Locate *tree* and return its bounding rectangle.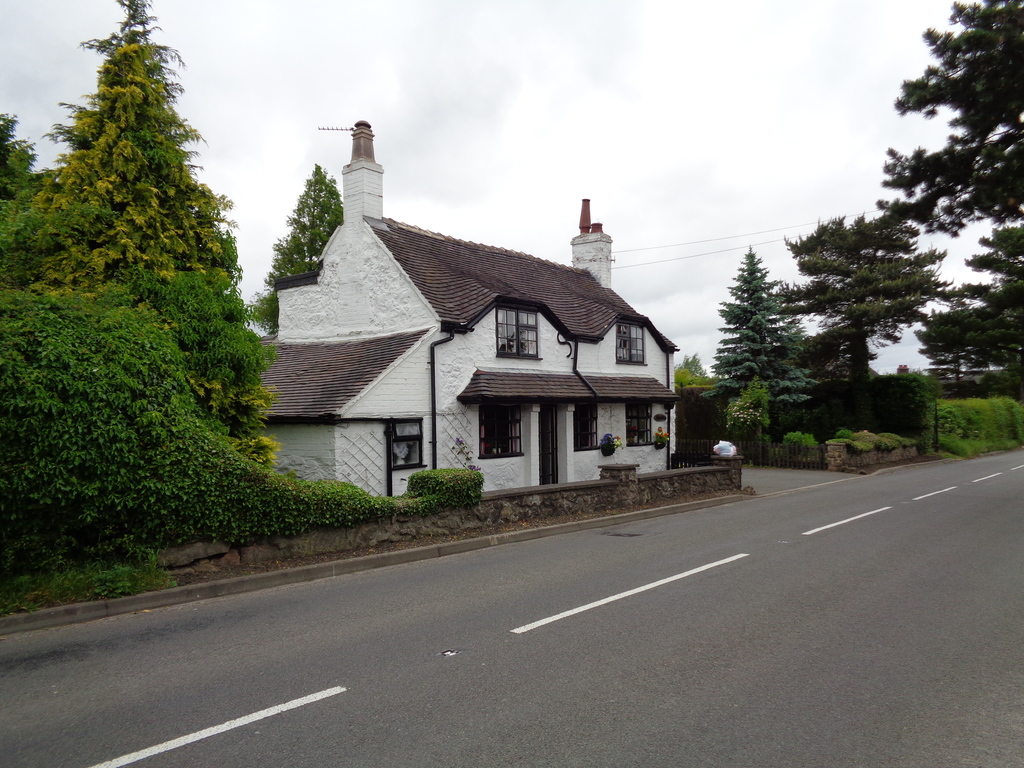
(x1=867, y1=0, x2=1023, y2=237).
